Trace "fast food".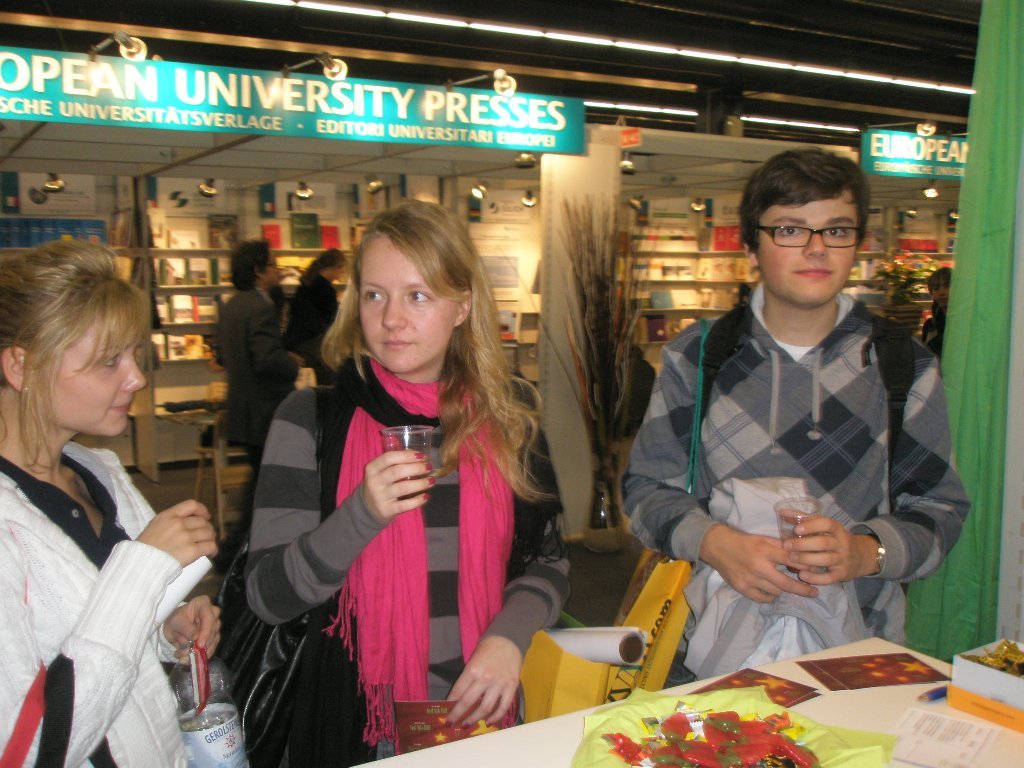
Traced to box=[595, 707, 821, 767].
